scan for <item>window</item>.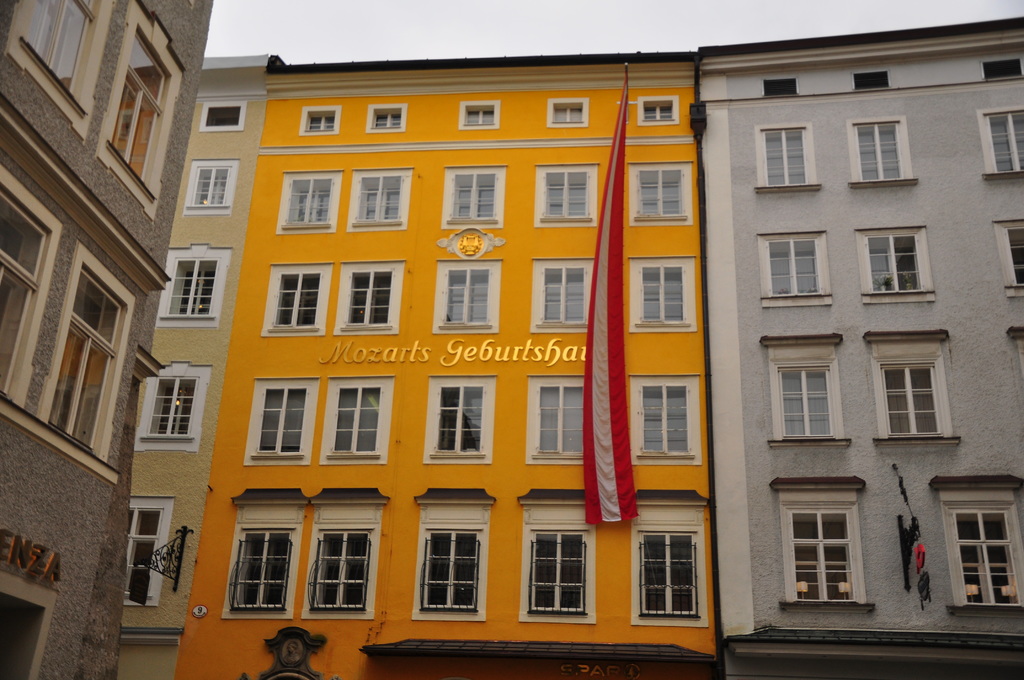
Scan result: <bbox>0, 167, 65, 424</bbox>.
